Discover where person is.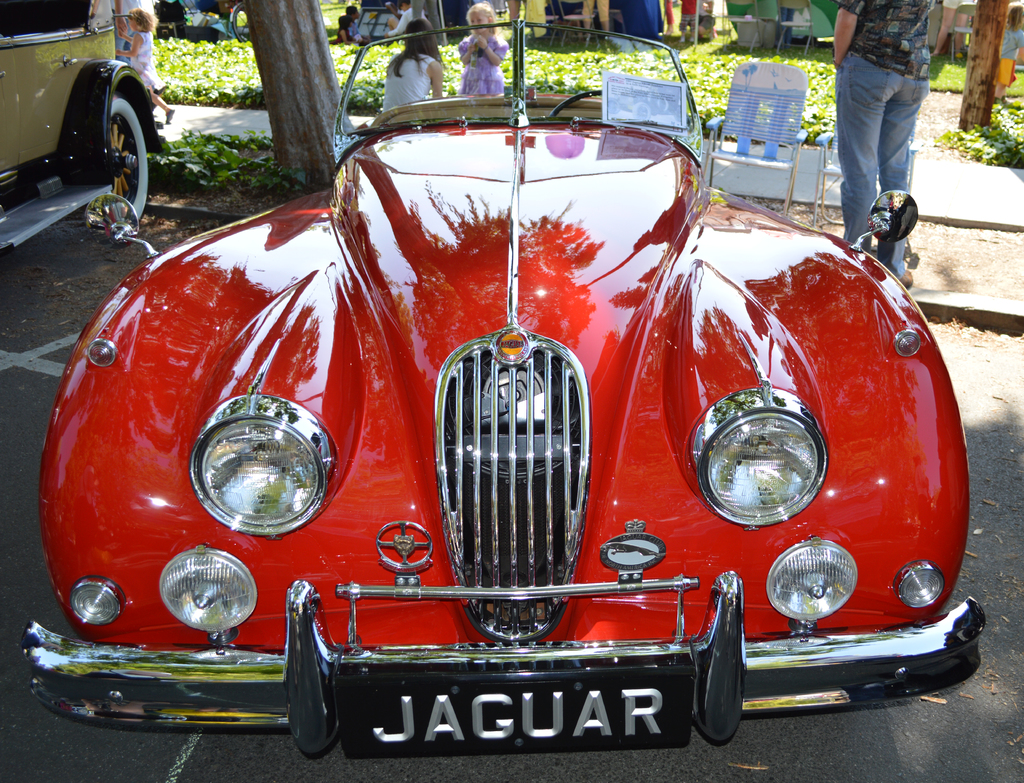
Discovered at {"x1": 193, "y1": 0, "x2": 248, "y2": 42}.
